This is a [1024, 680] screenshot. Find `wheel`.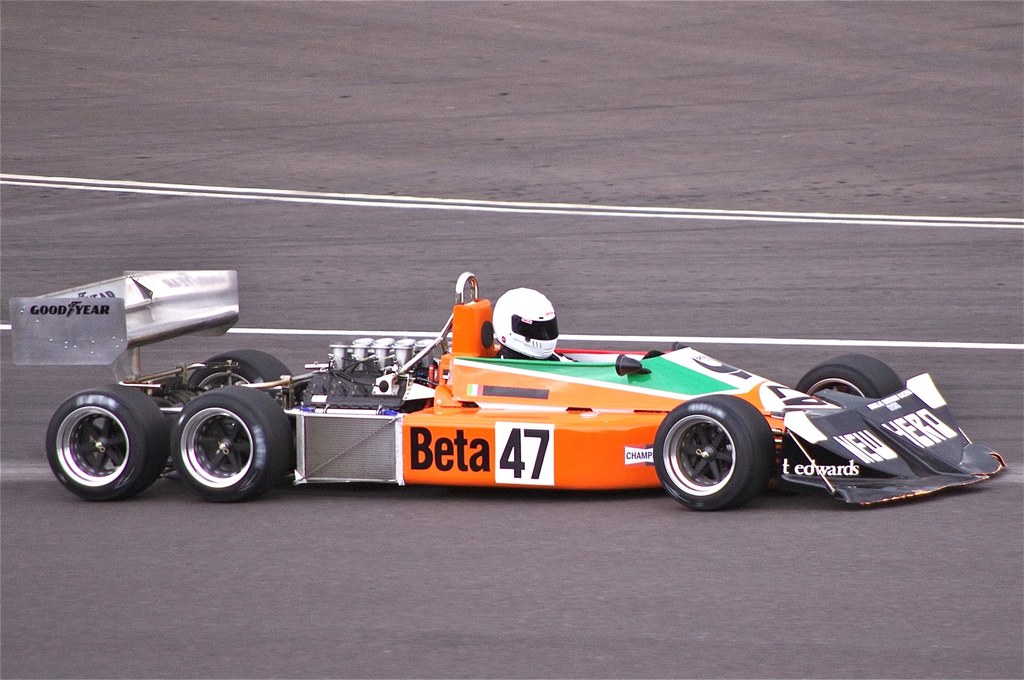
Bounding box: (796,353,902,485).
